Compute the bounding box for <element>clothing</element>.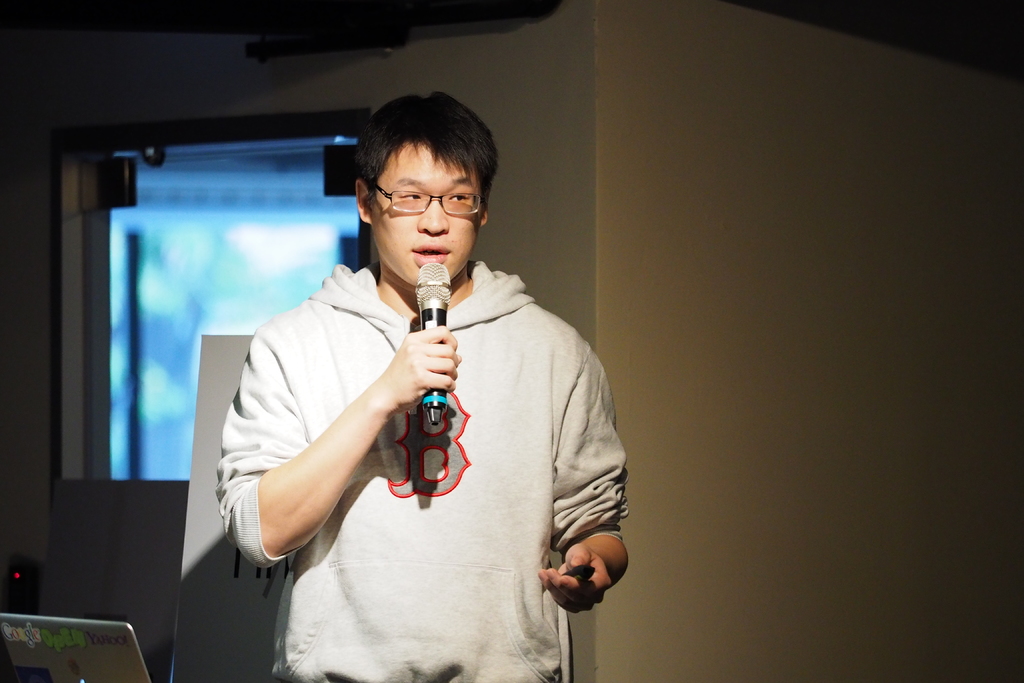
235:214:626:652.
